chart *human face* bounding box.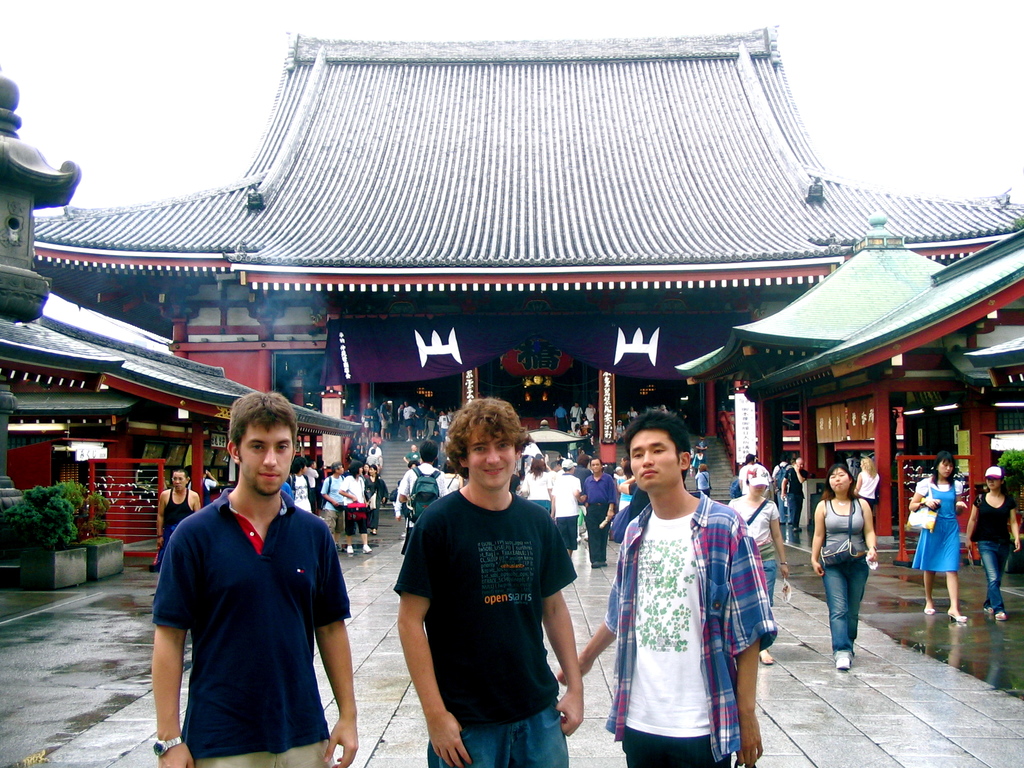
Charted: box=[170, 468, 184, 487].
